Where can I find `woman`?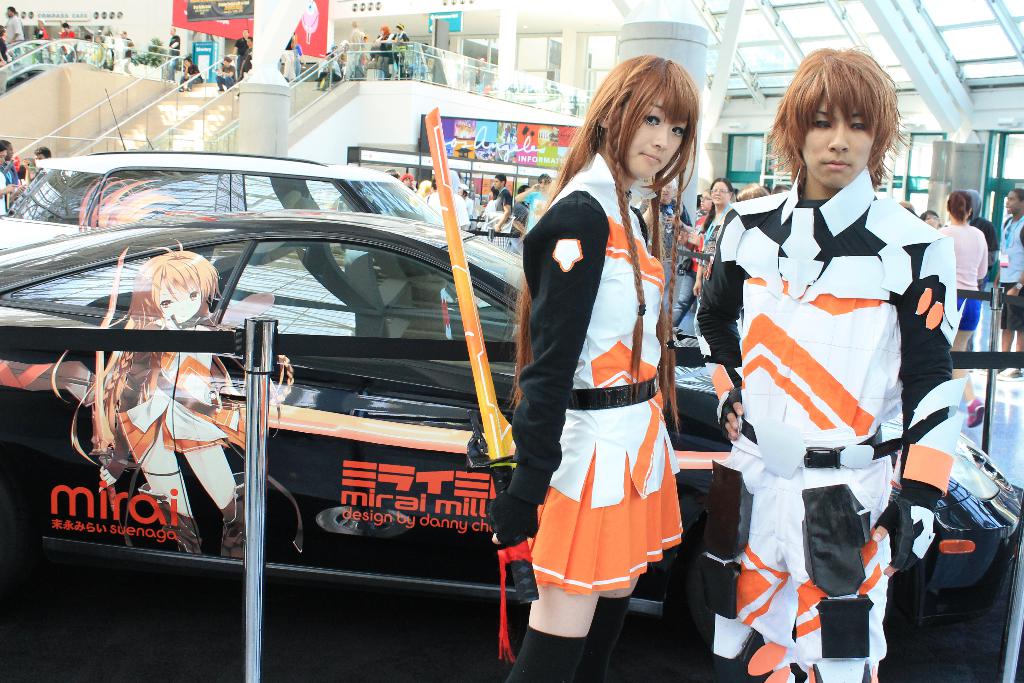
You can find it at 87/231/367/563.
